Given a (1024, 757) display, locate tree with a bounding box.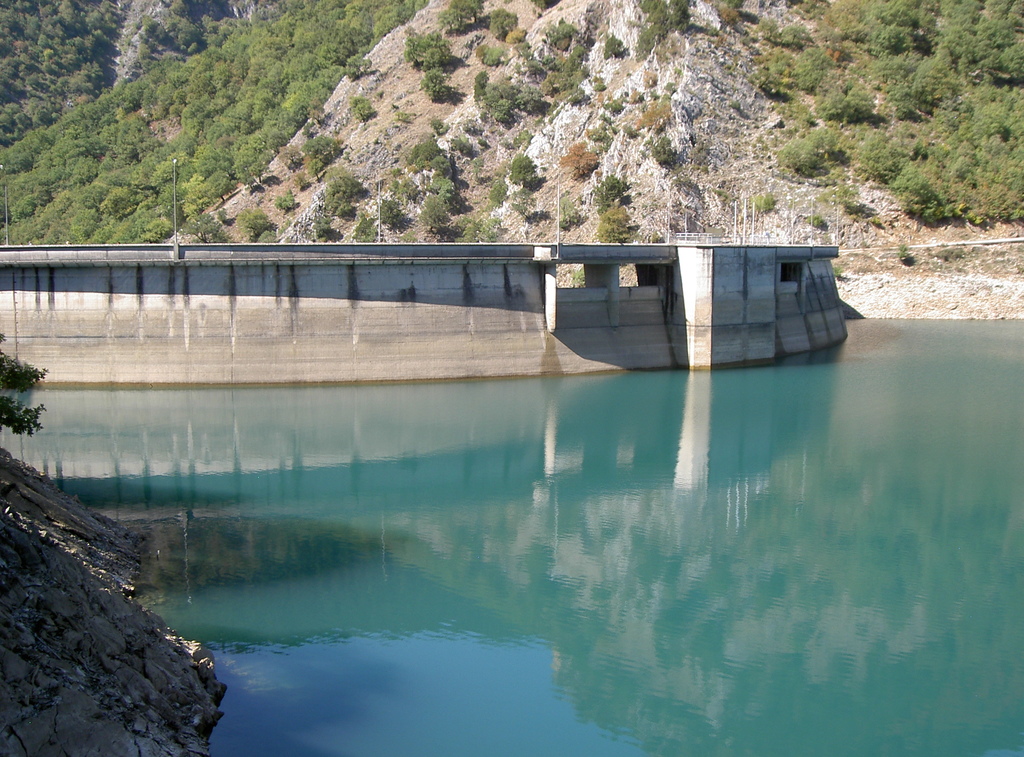
Located: locate(598, 200, 641, 246).
